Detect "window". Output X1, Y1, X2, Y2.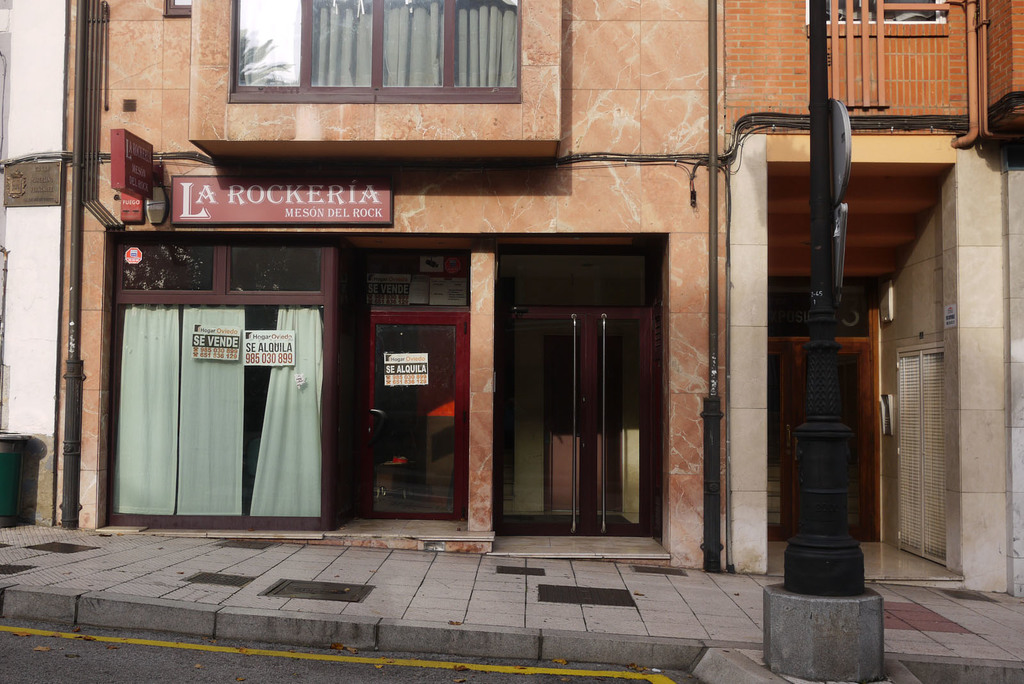
232, 1, 543, 104.
